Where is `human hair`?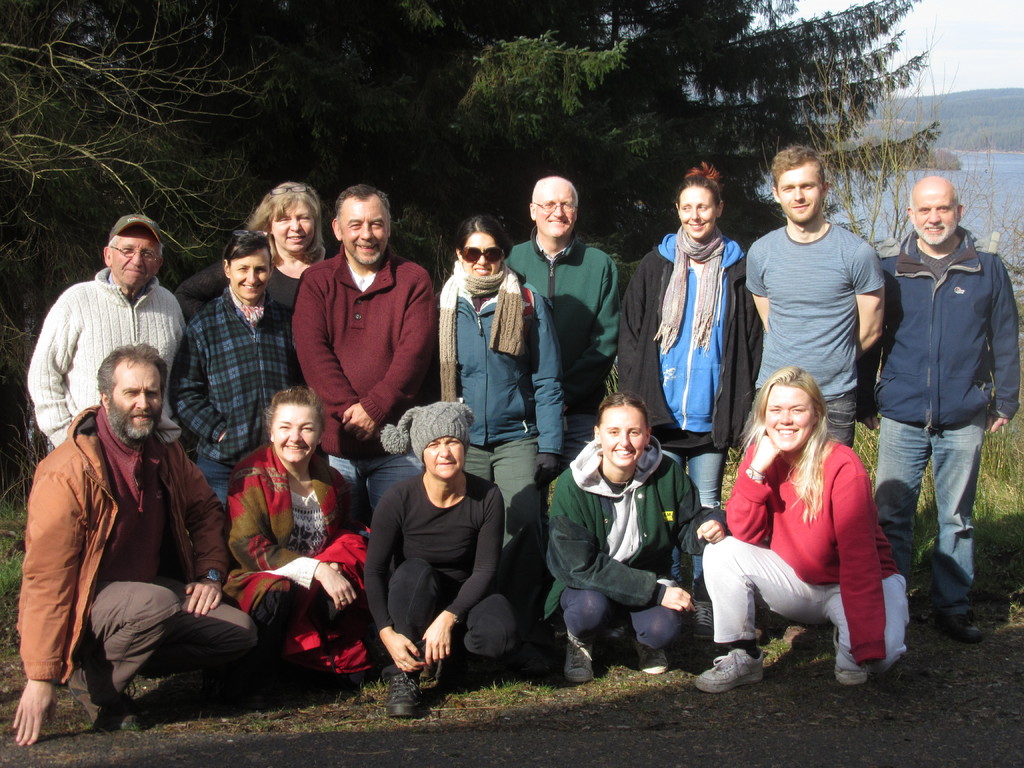
(left=219, top=230, right=271, bottom=264).
